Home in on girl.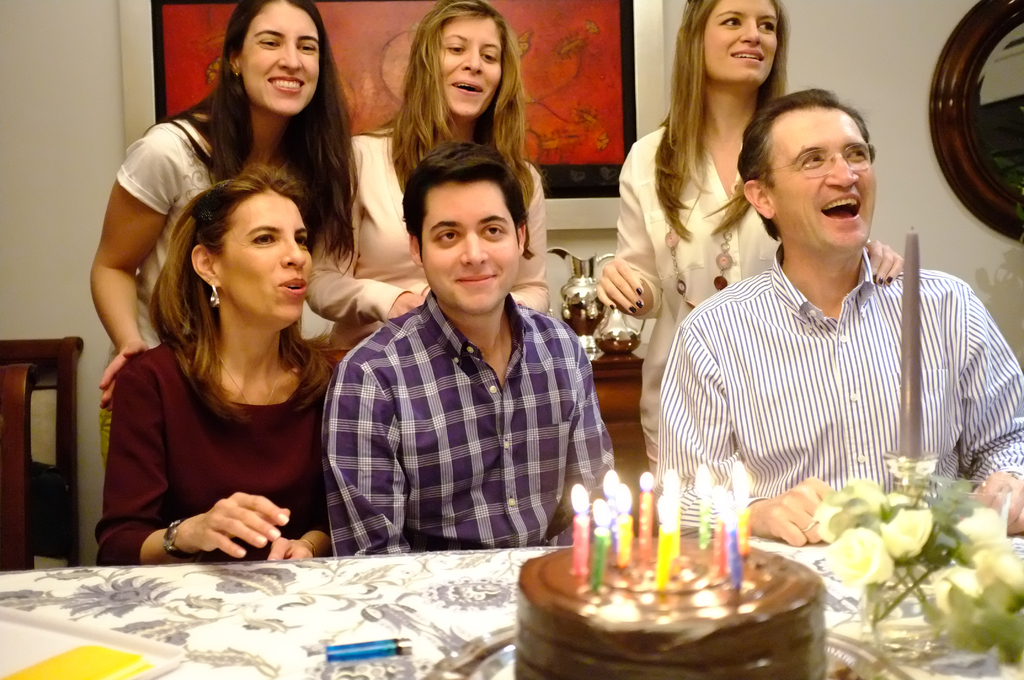
Homed in at l=100, t=158, r=338, b=559.
